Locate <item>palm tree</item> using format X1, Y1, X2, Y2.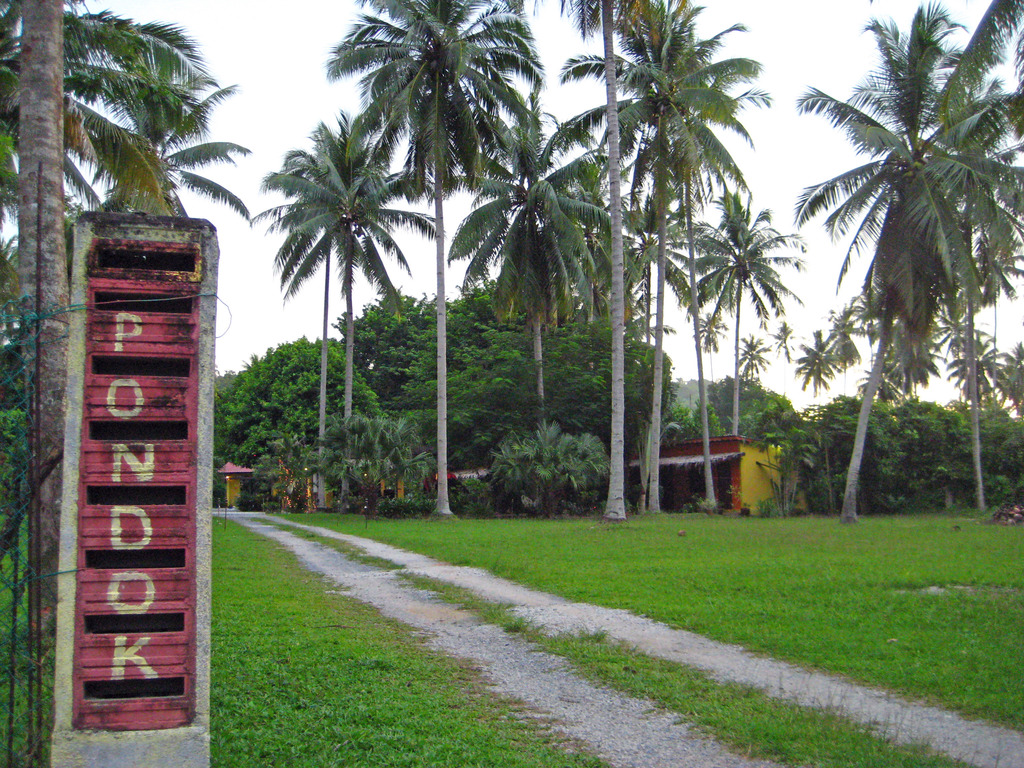
691, 208, 788, 497.
